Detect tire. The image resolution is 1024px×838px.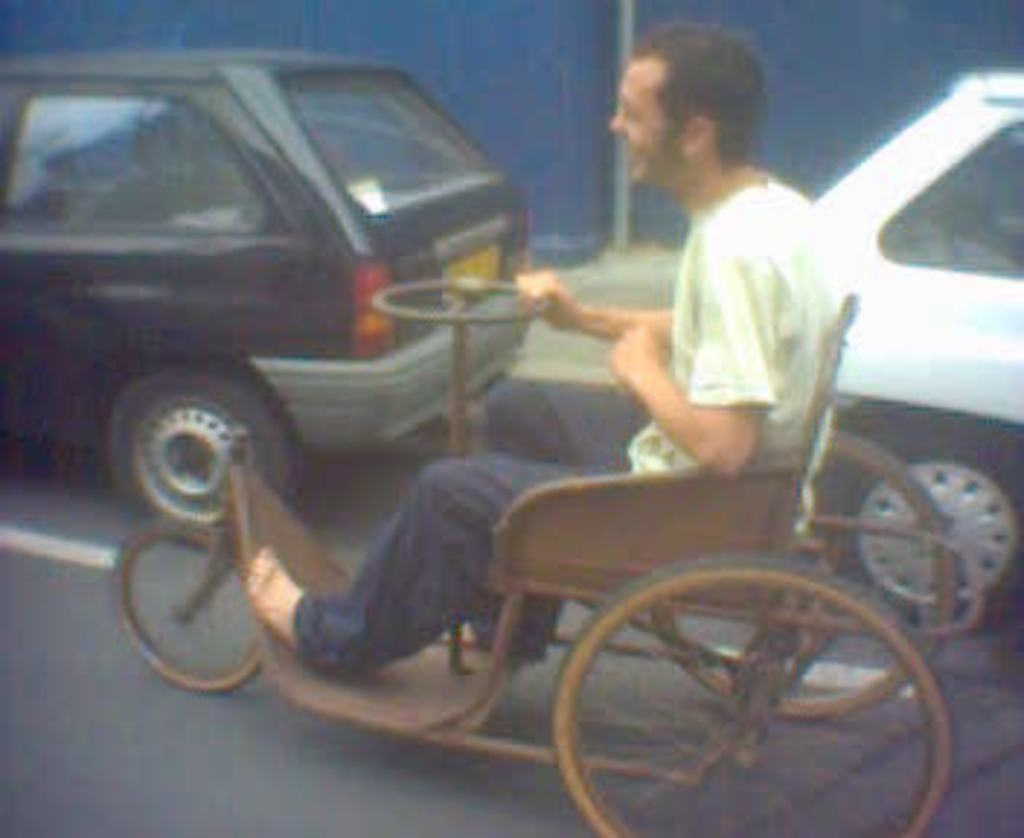
rect(93, 364, 311, 550).
